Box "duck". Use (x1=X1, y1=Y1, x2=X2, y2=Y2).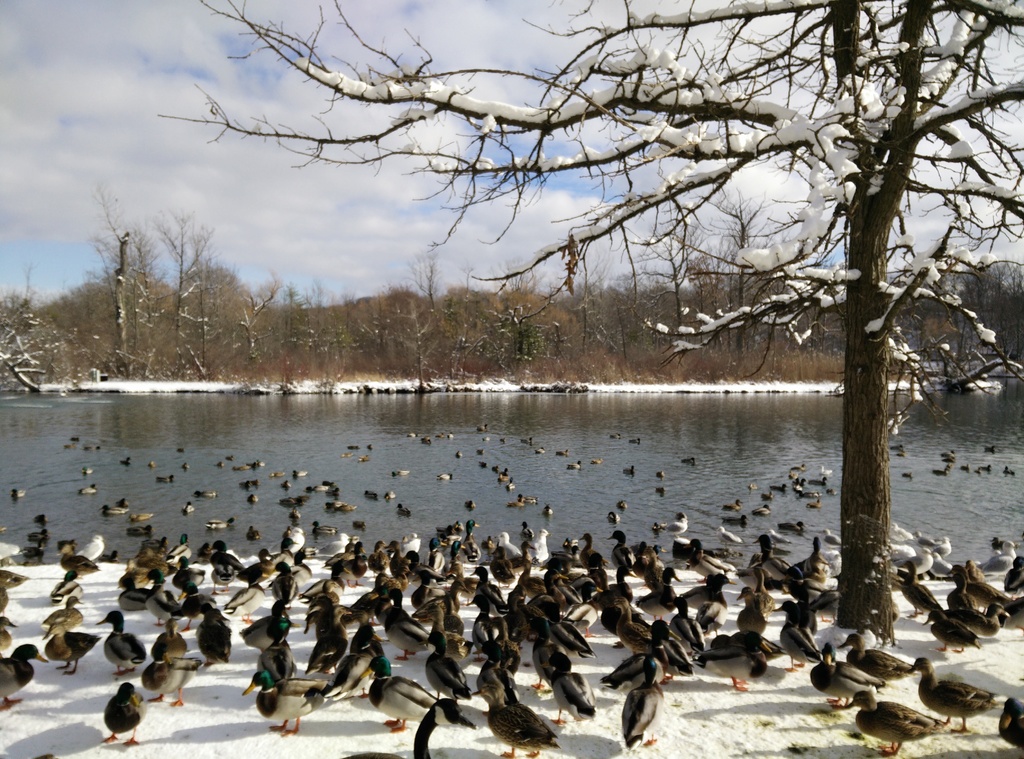
(x1=100, y1=495, x2=132, y2=520).
